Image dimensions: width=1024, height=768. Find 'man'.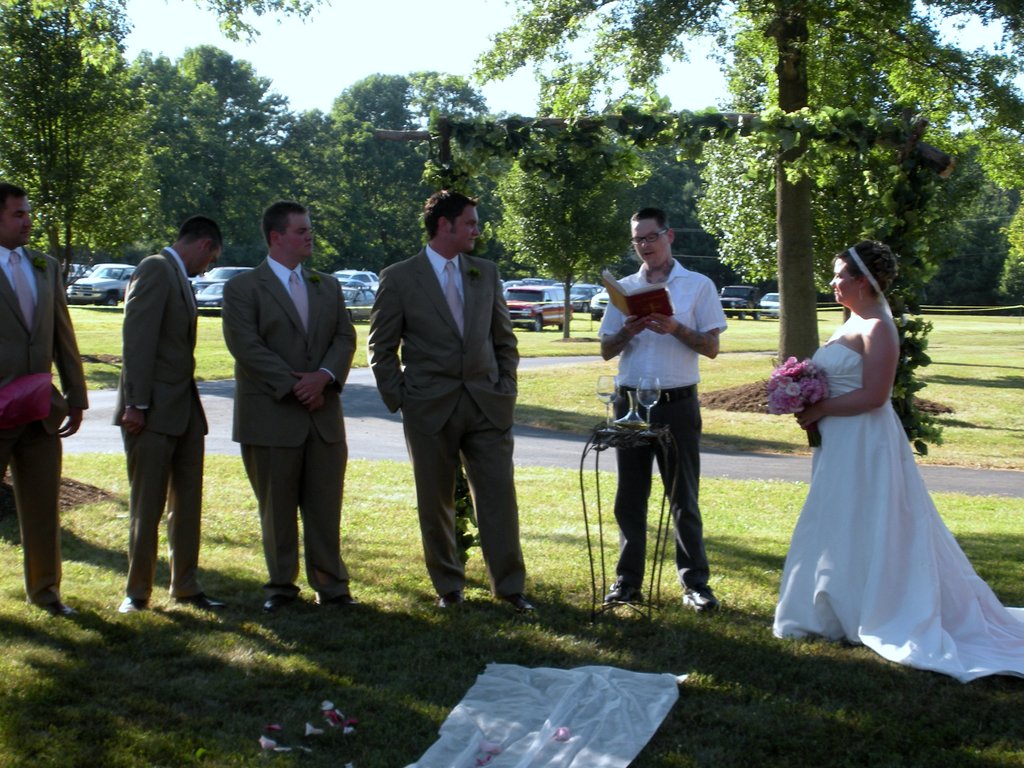
bbox(349, 195, 520, 627).
